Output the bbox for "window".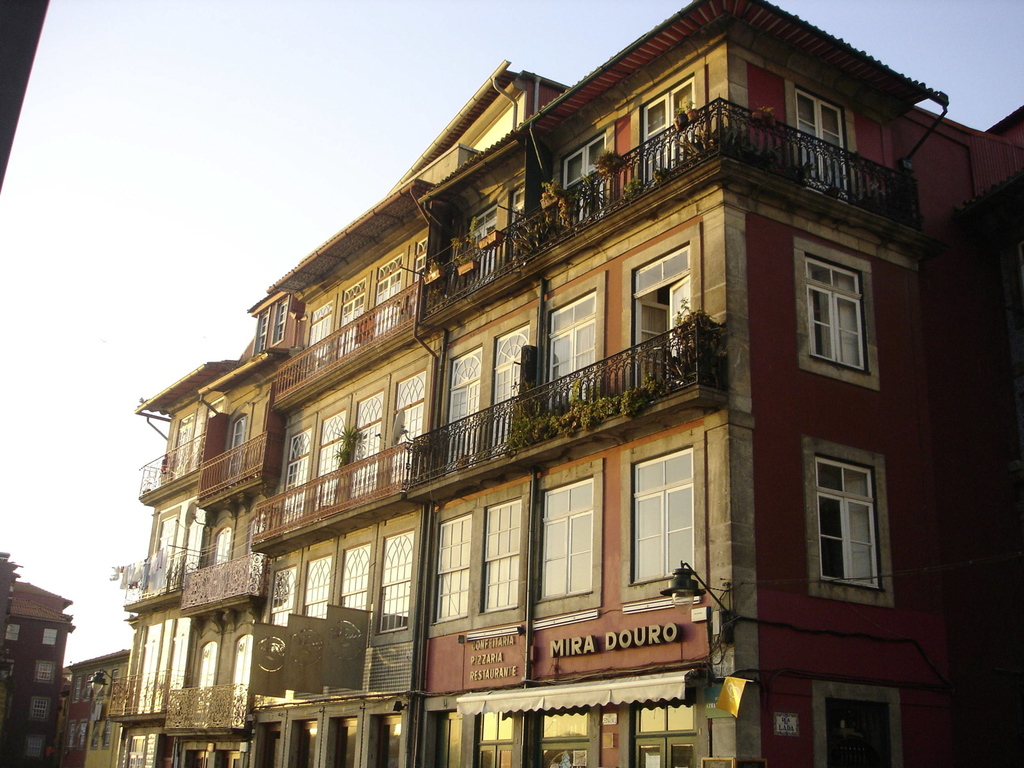
[432, 511, 472, 621].
